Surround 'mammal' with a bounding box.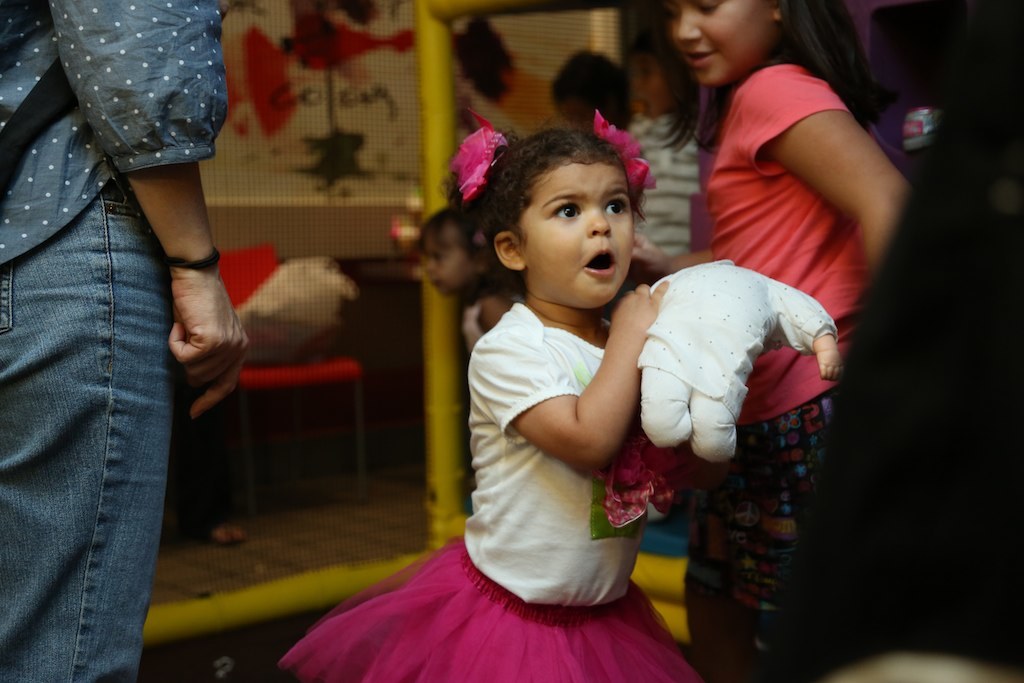
l=420, t=203, r=509, b=356.
